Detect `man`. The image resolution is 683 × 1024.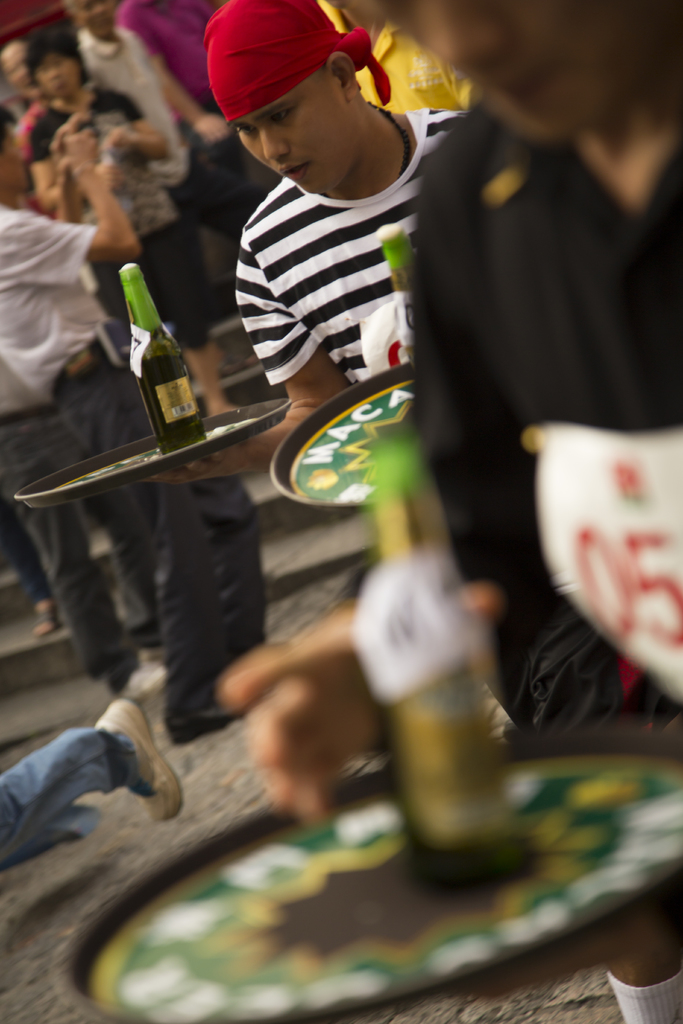
region(0, 109, 211, 713).
